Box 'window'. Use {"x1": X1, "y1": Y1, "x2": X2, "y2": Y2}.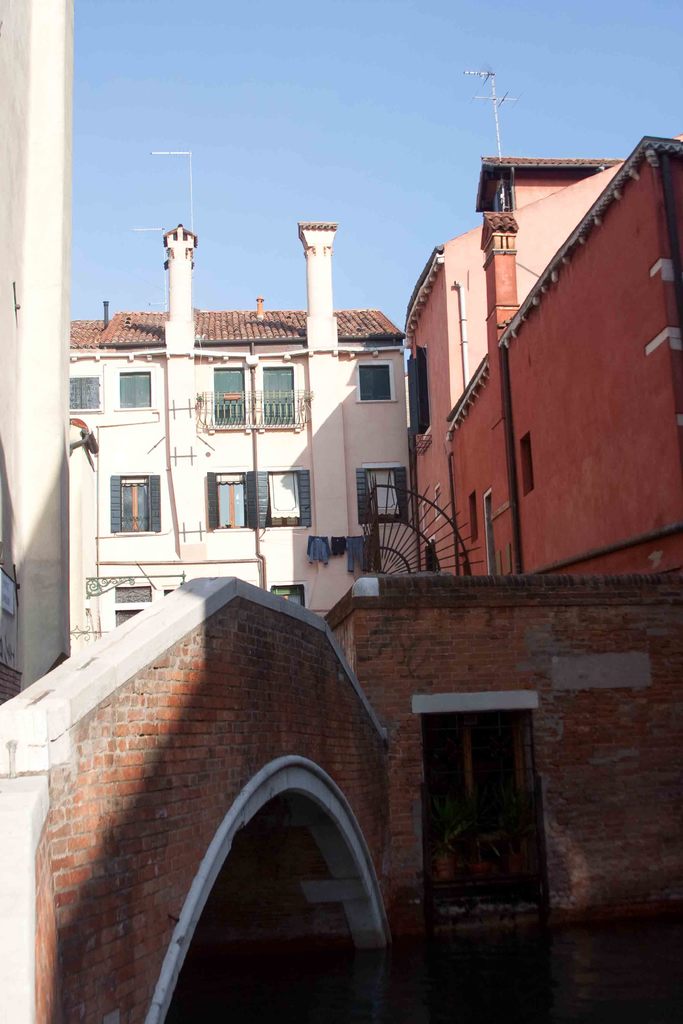
{"x1": 69, "y1": 372, "x2": 103, "y2": 410}.
